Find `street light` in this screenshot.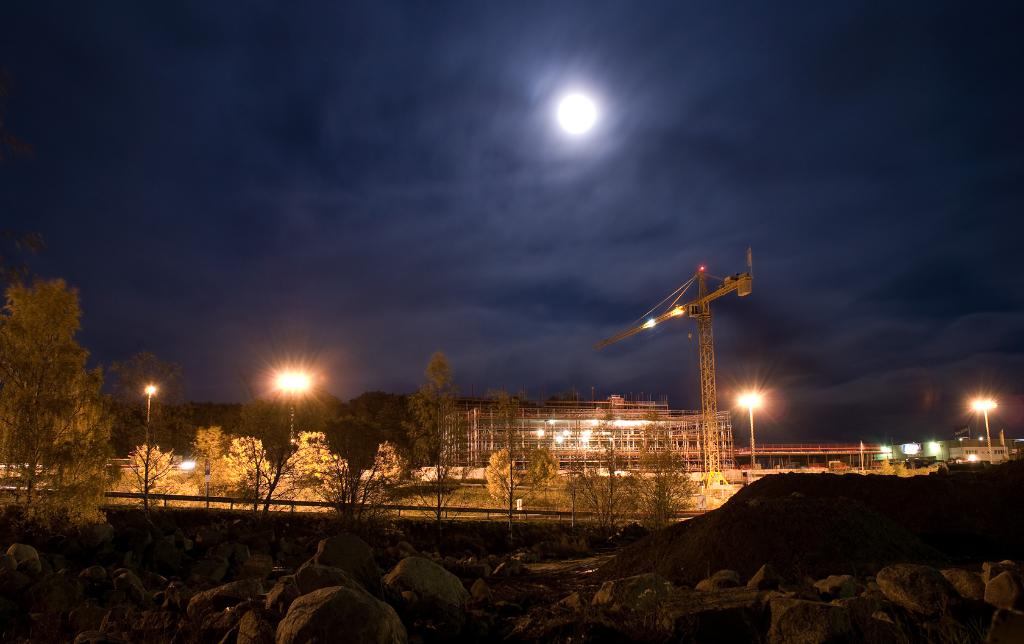
The bounding box for `street light` is 729:383:764:469.
